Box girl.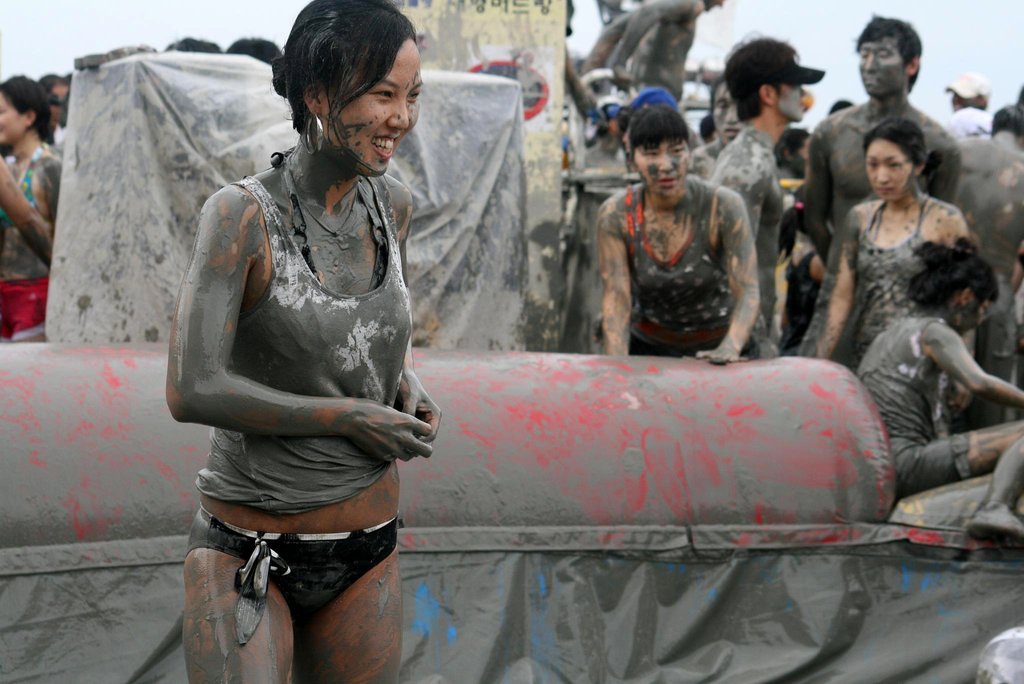
pyautogui.locateOnScreen(796, 110, 1015, 437).
